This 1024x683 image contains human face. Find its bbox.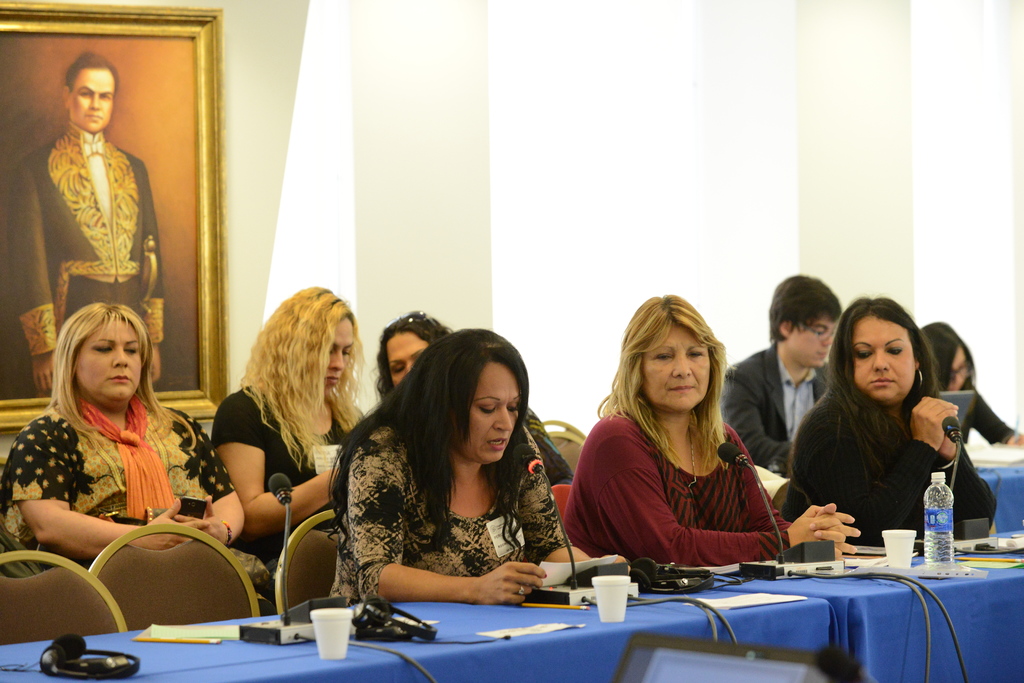
<bbox>328, 316, 356, 388</bbox>.
